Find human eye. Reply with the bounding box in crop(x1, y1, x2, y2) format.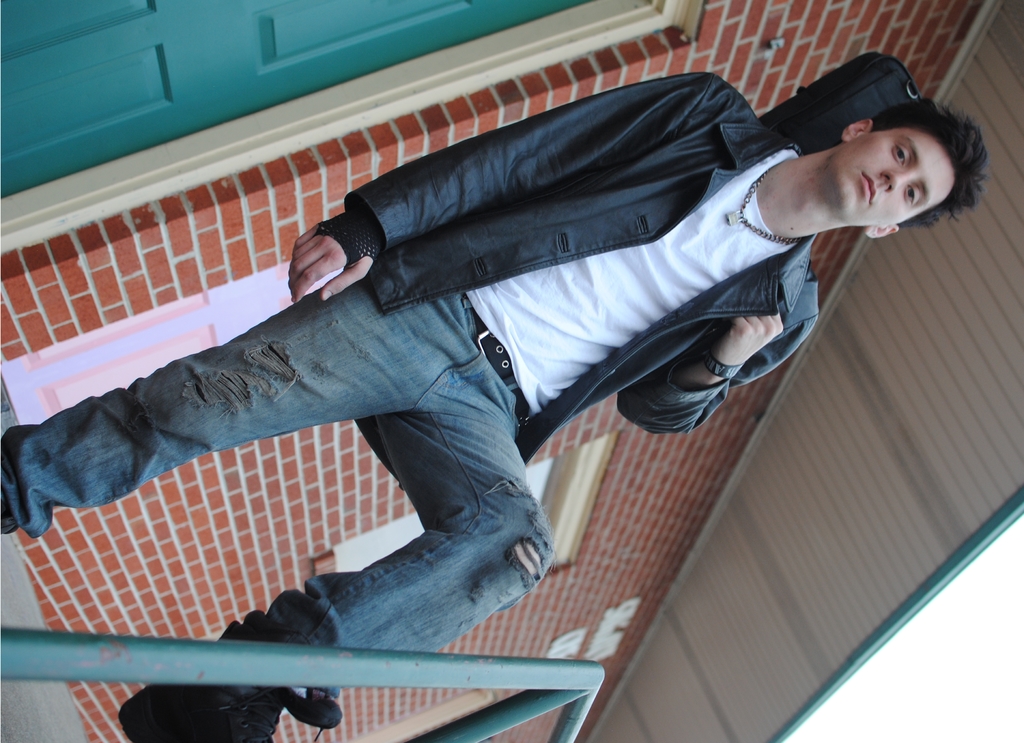
crop(890, 140, 908, 166).
